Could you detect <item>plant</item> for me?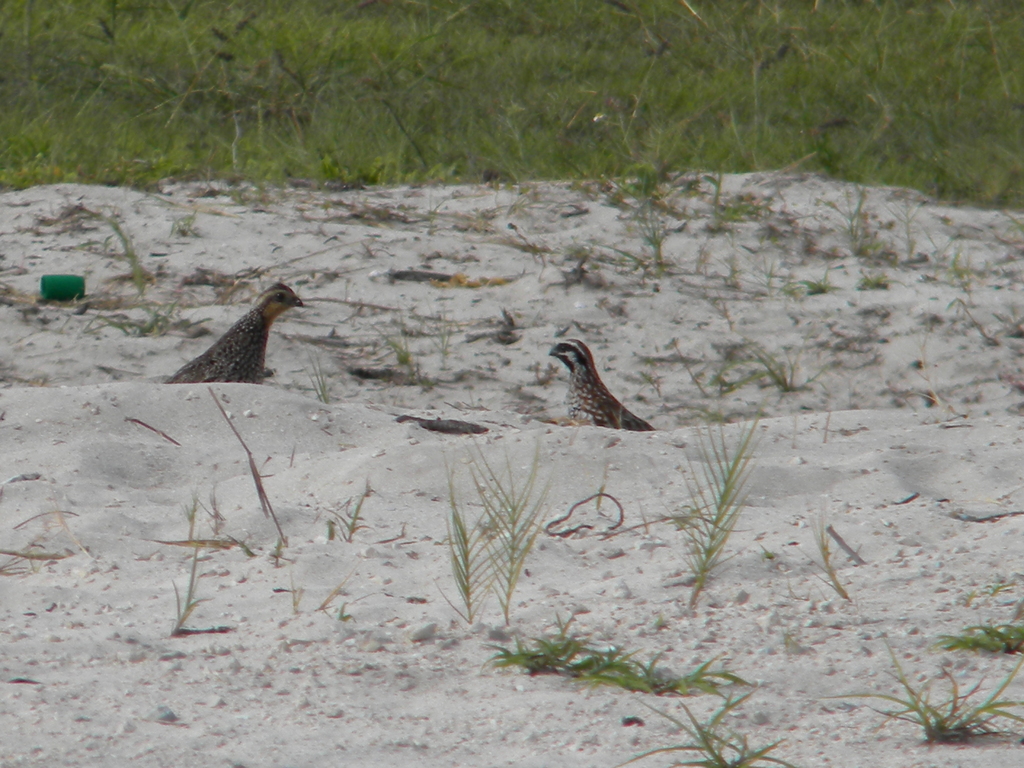
Detection result: detection(595, 213, 670, 268).
